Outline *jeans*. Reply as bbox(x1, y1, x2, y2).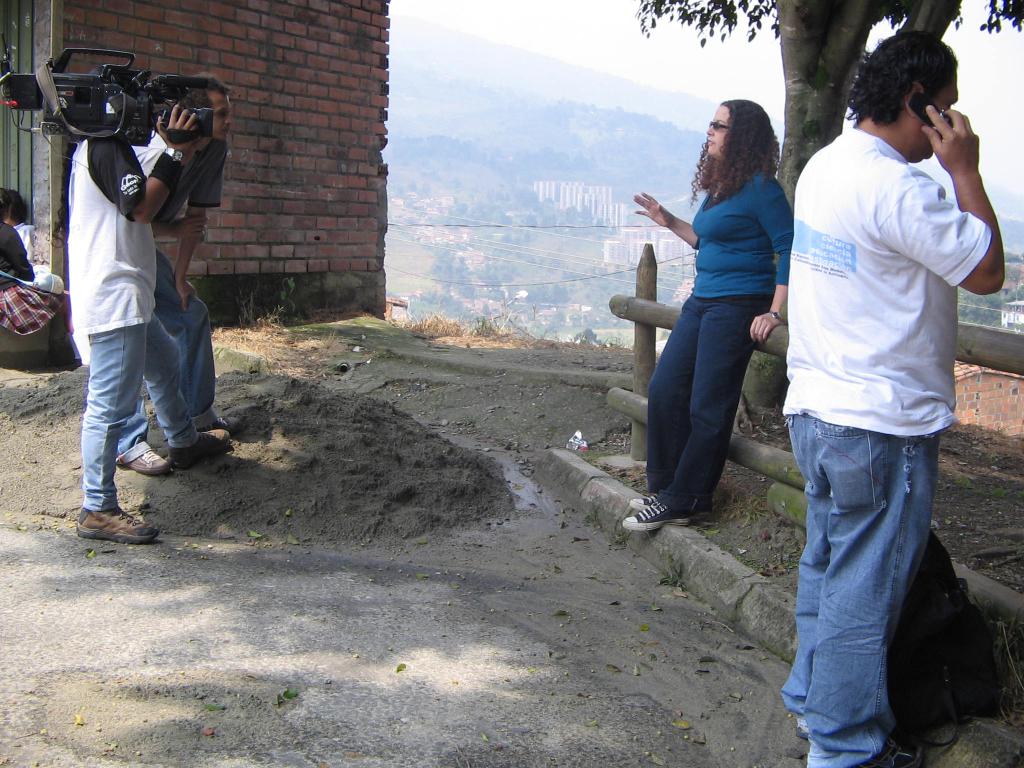
bbox(83, 321, 198, 511).
